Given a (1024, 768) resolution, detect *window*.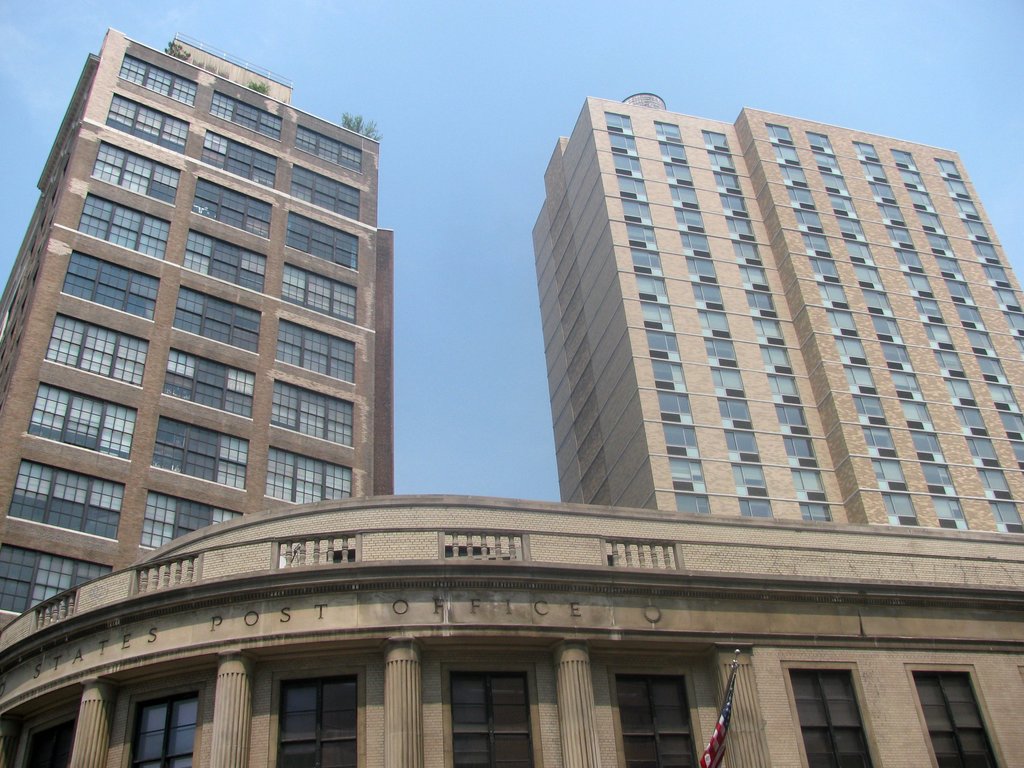
left=120, top=50, right=196, bottom=103.
